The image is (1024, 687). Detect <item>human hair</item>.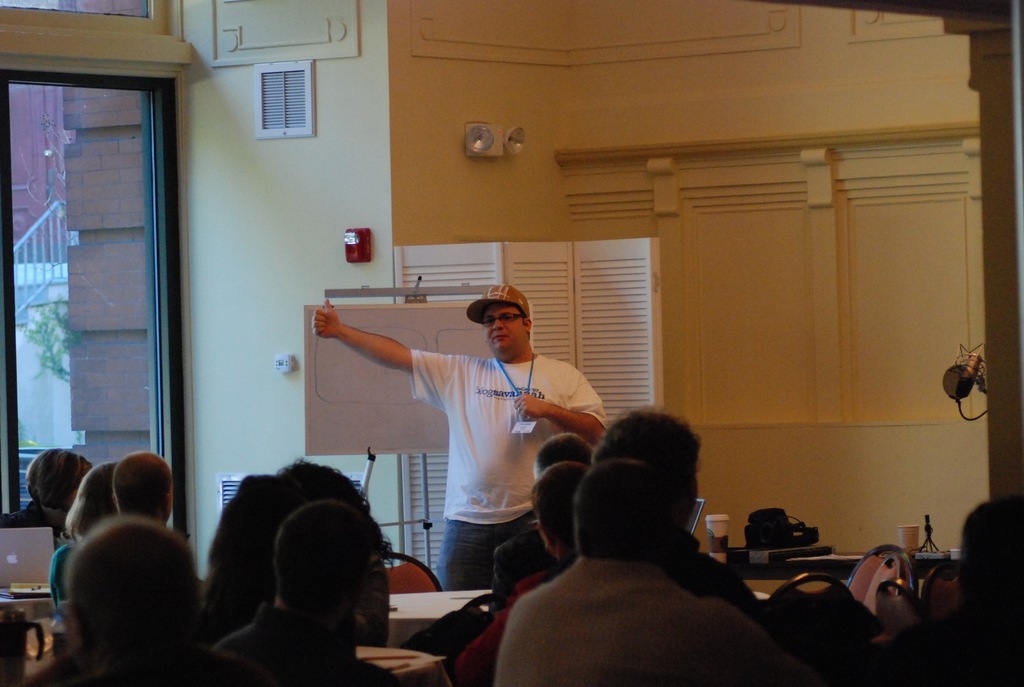
Detection: select_region(532, 431, 604, 477).
